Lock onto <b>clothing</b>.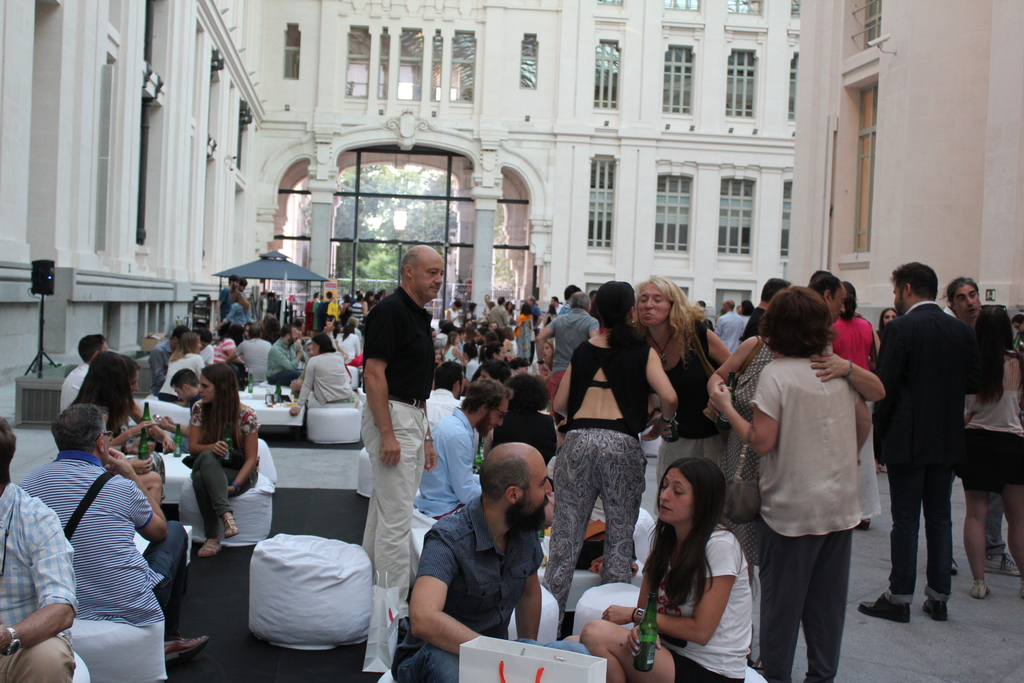
Locked: <bbox>0, 473, 82, 682</bbox>.
